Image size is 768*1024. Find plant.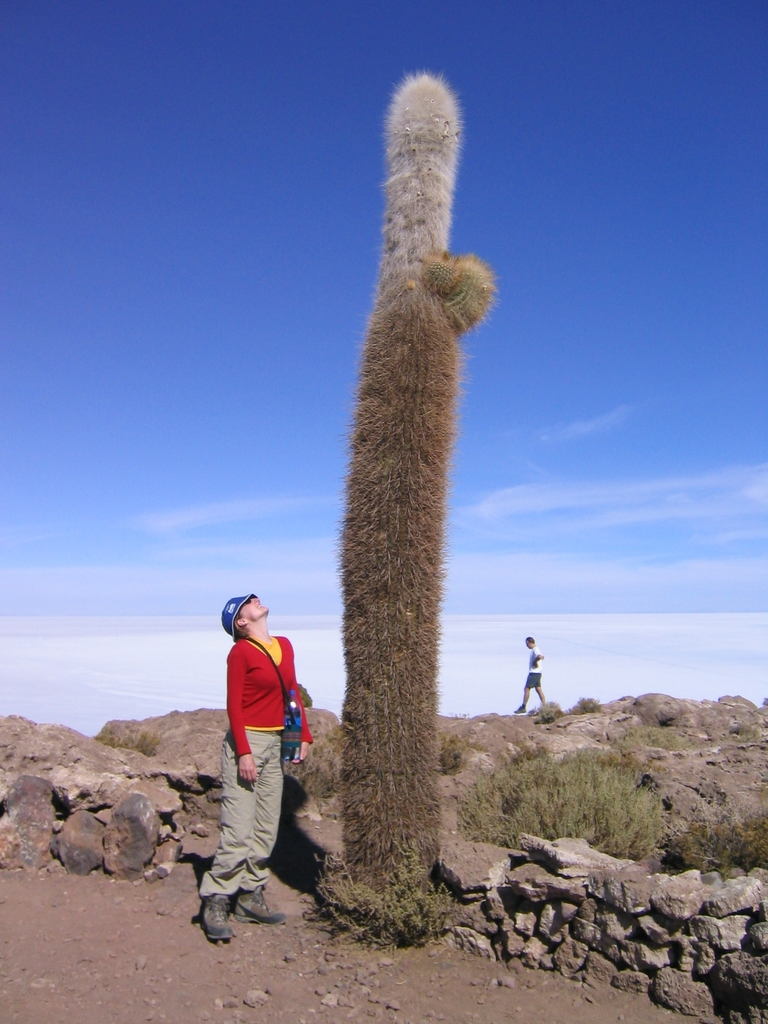
pyautogui.locateOnScreen(650, 705, 674, 723).
